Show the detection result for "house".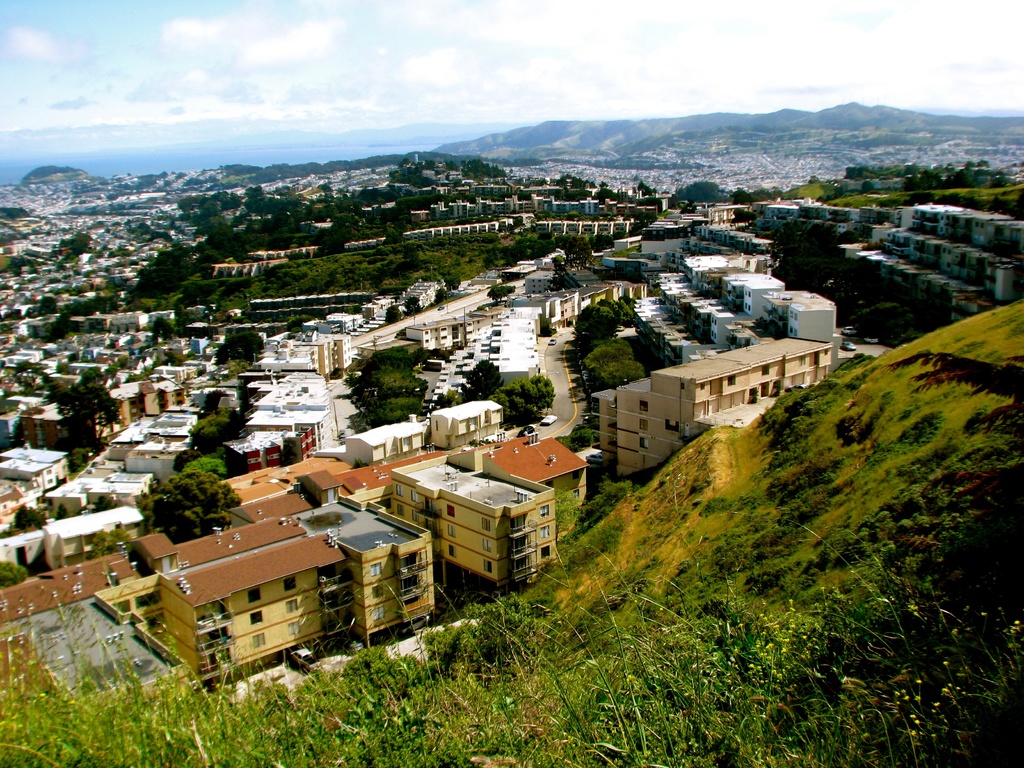
box=[50, 280, 71, 302].
